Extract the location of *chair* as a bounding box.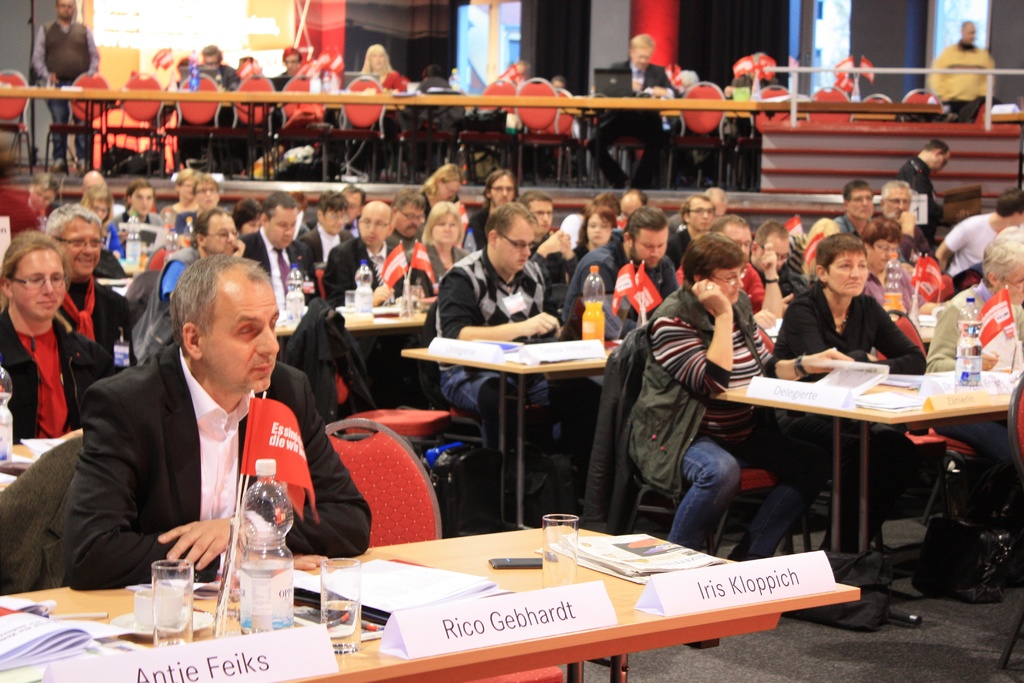
l=0, t=64, r=31, b=177.
